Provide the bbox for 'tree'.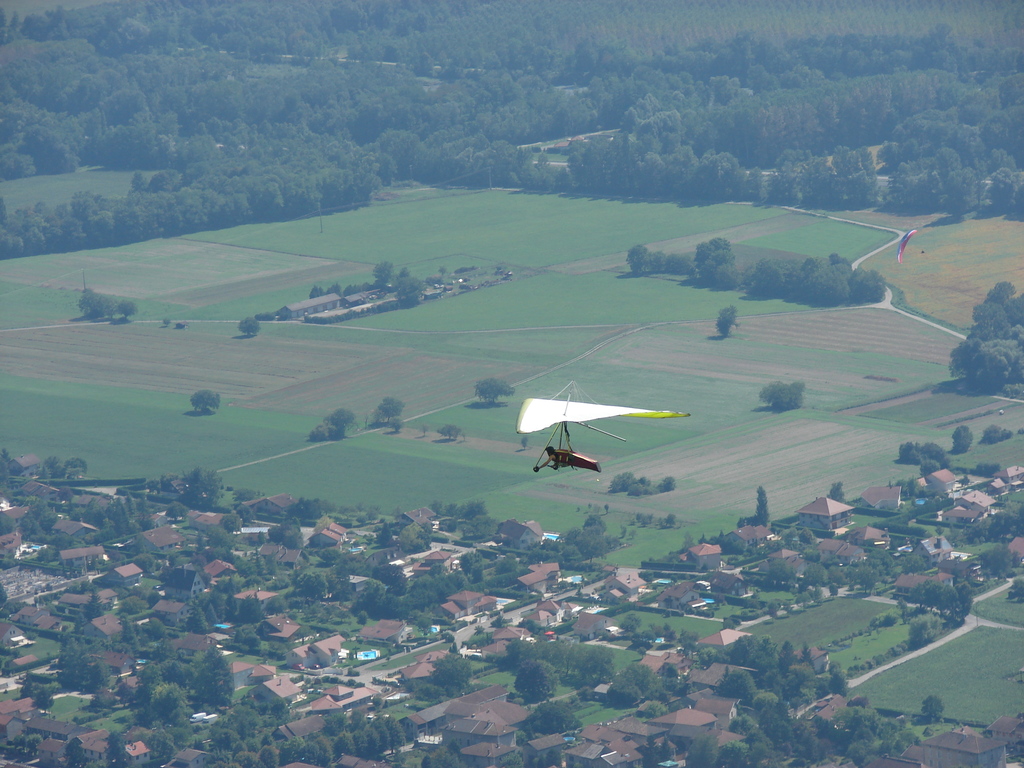
(436,421,462,440).
